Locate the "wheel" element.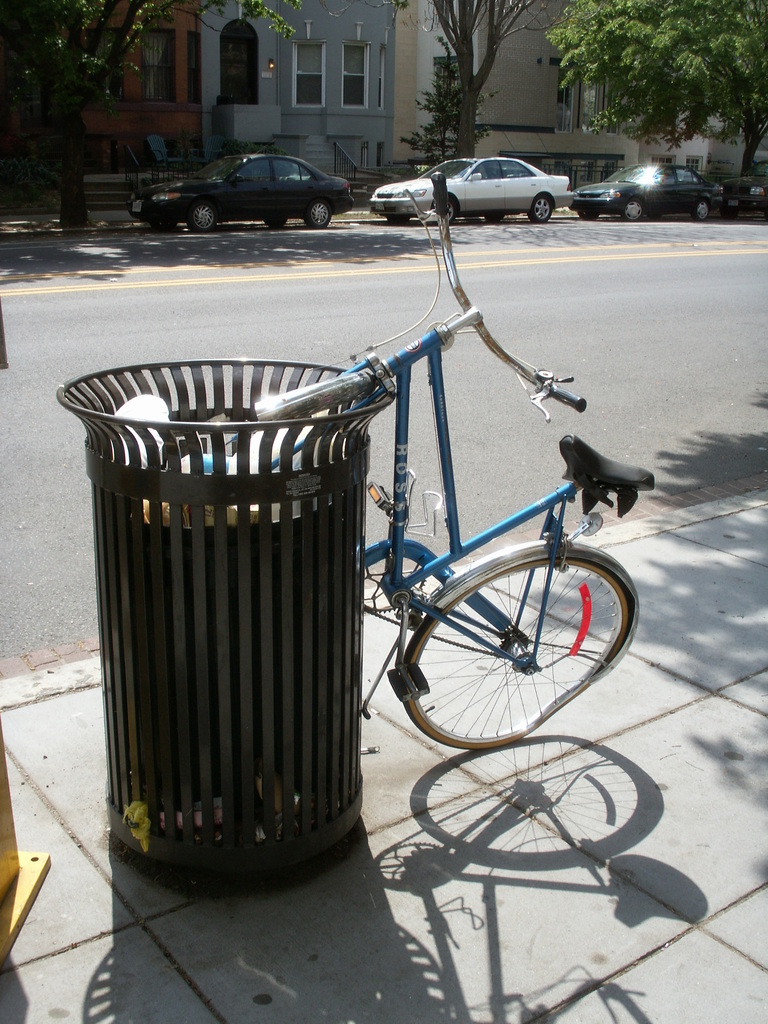
Element bbox: rect(693, 200, 709, 221).
